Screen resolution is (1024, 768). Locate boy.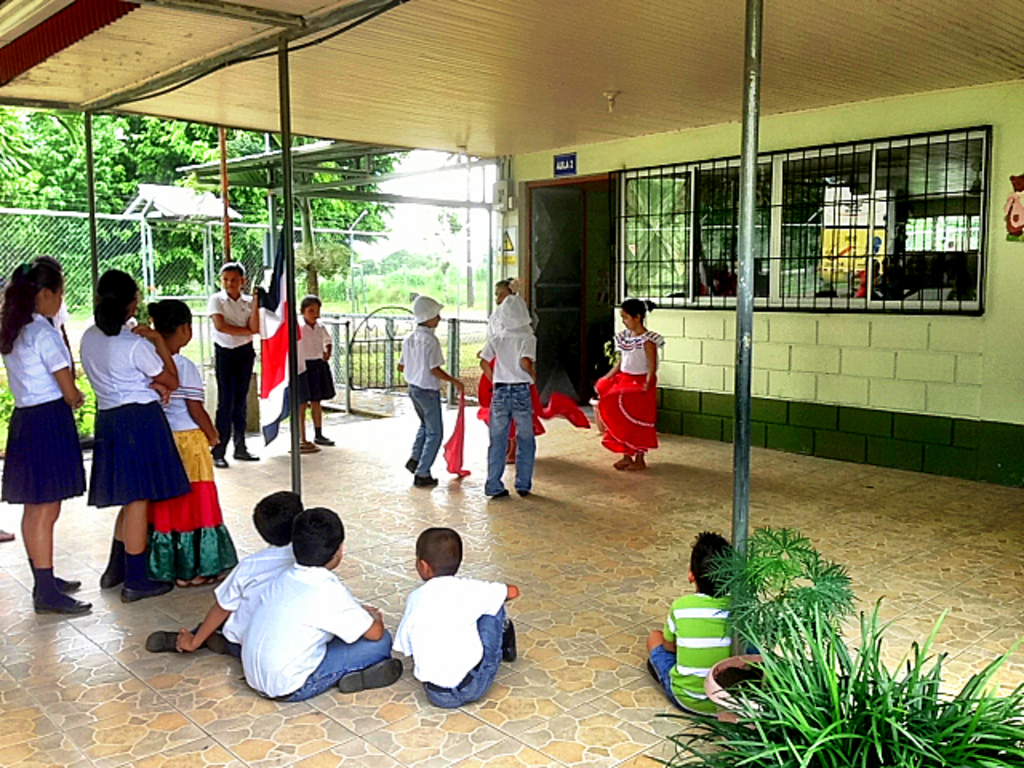
x1=395, y1=523, x2=518, y2=709.
